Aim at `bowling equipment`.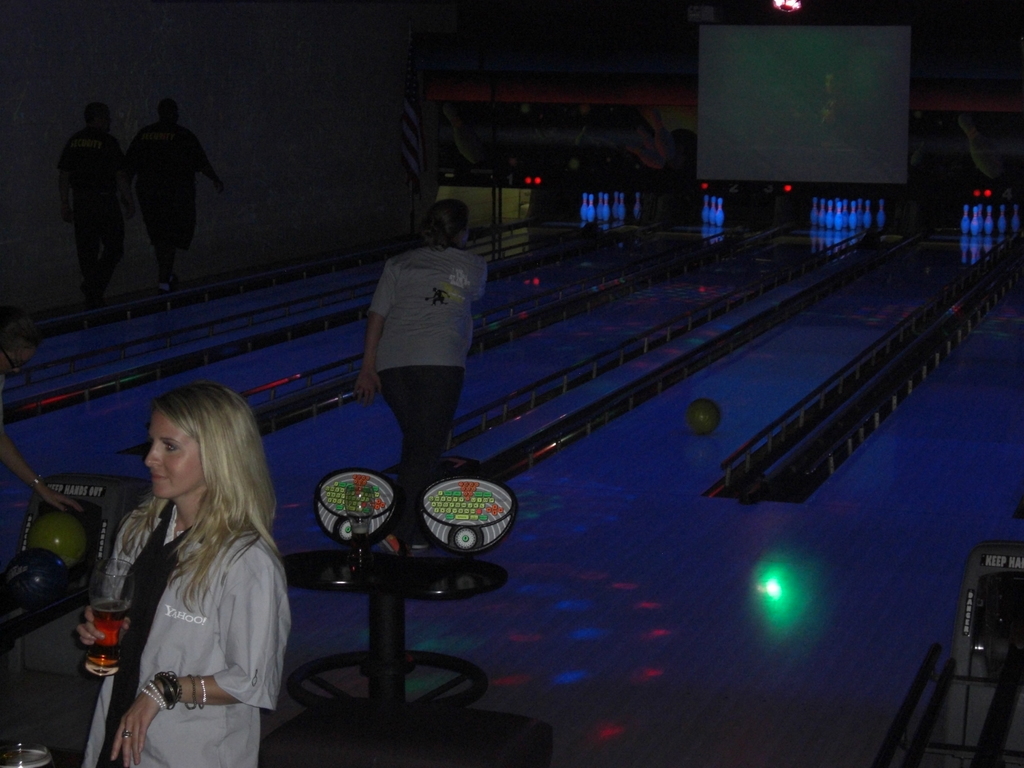
Aimed at l=31, t=512, r=88, b=572.
